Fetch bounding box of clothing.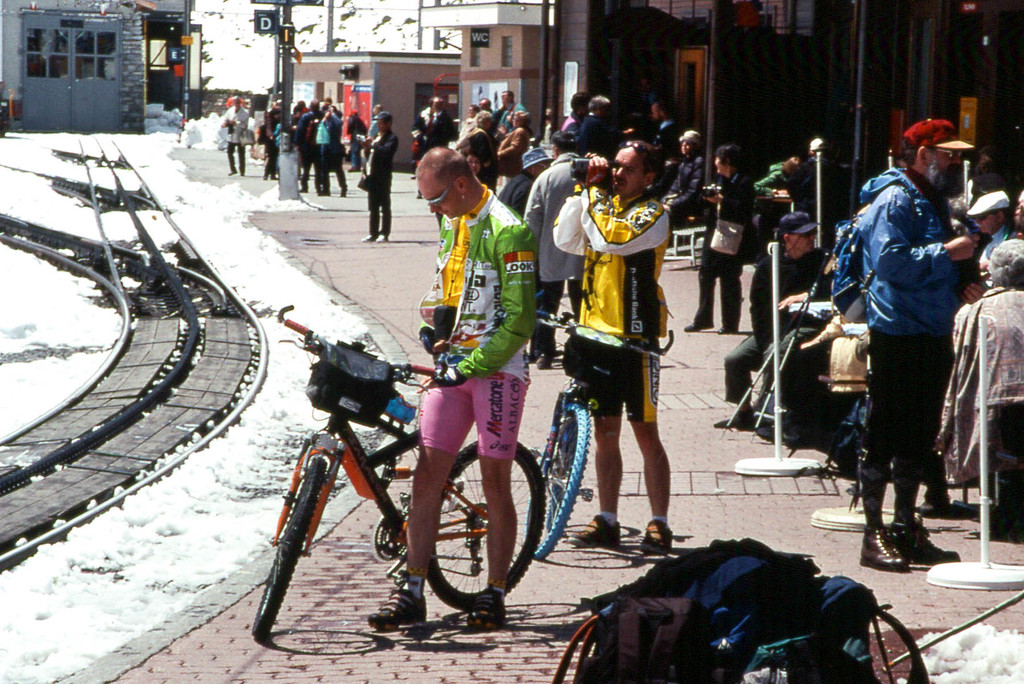
Bbox: 552, 179, 669, 428.
